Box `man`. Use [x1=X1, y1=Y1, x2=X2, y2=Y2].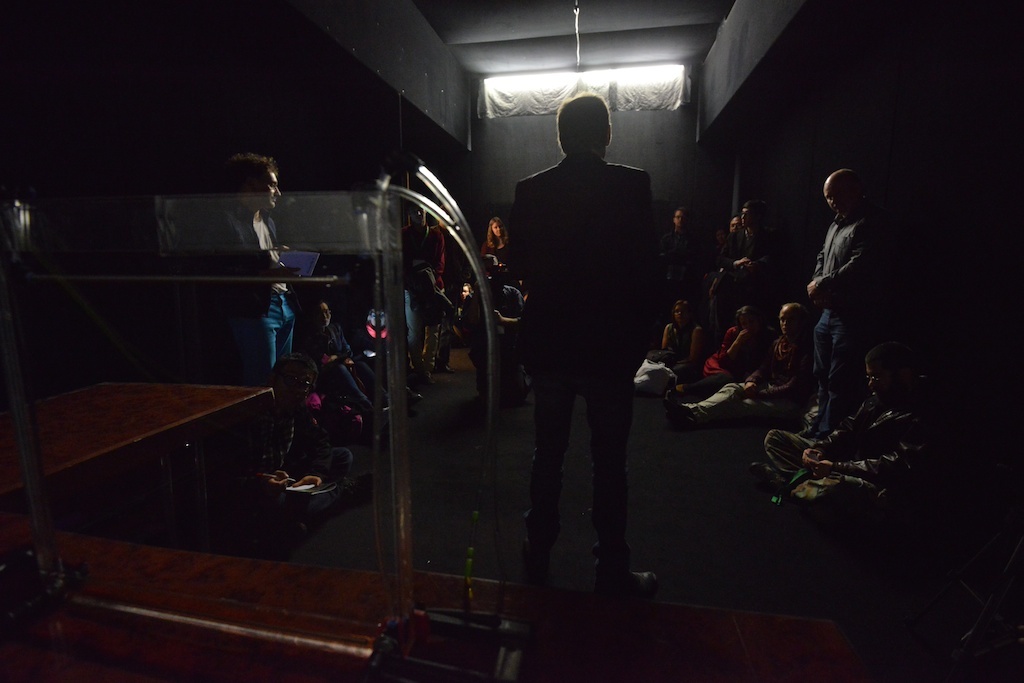
[x1=717, y1=202, x2=797, y2=323].
